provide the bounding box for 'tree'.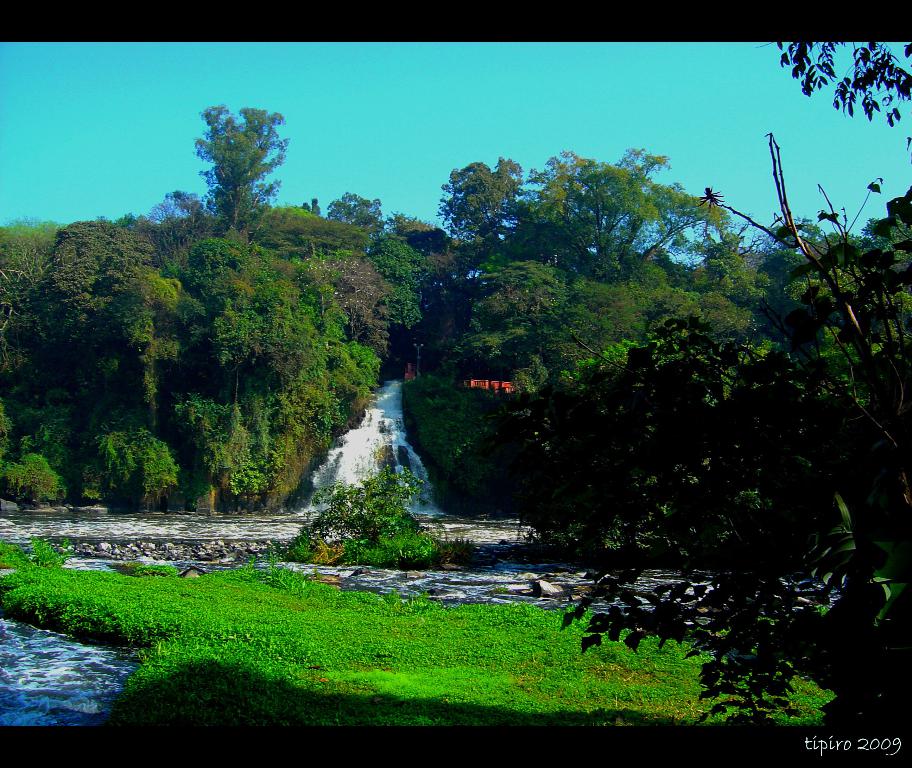
BBox(225, 285, 370, 456).
